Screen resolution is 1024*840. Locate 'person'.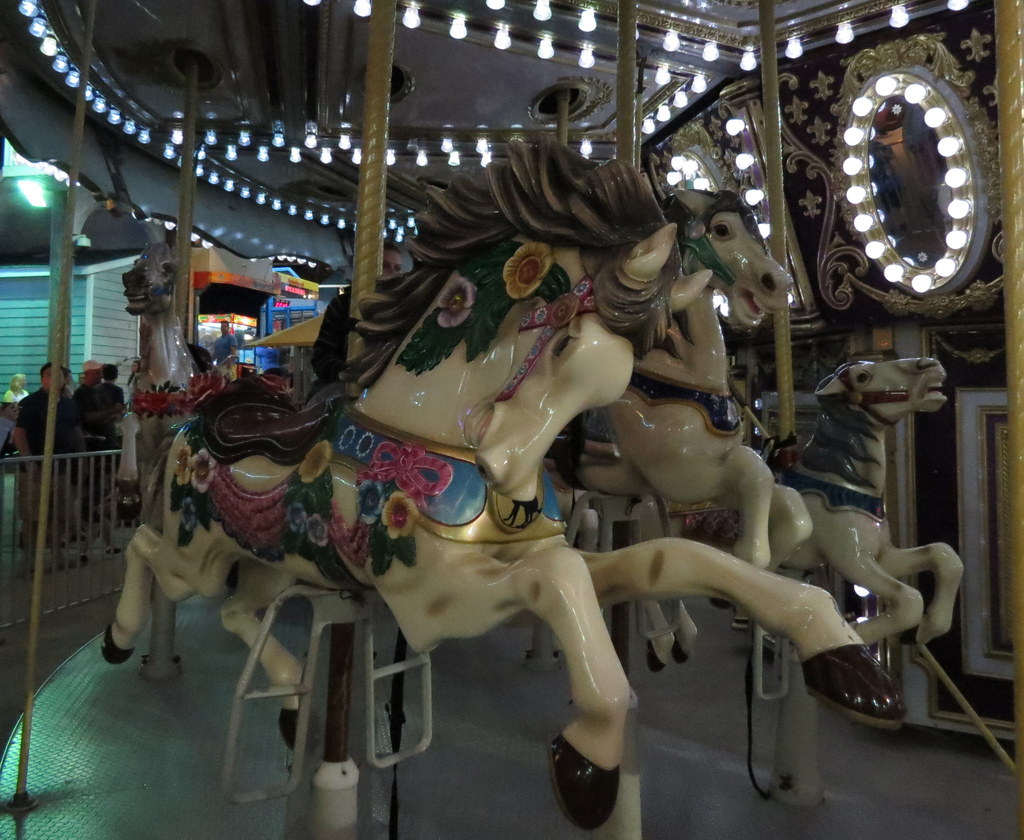
Rect(62, 363, 126, 571).
